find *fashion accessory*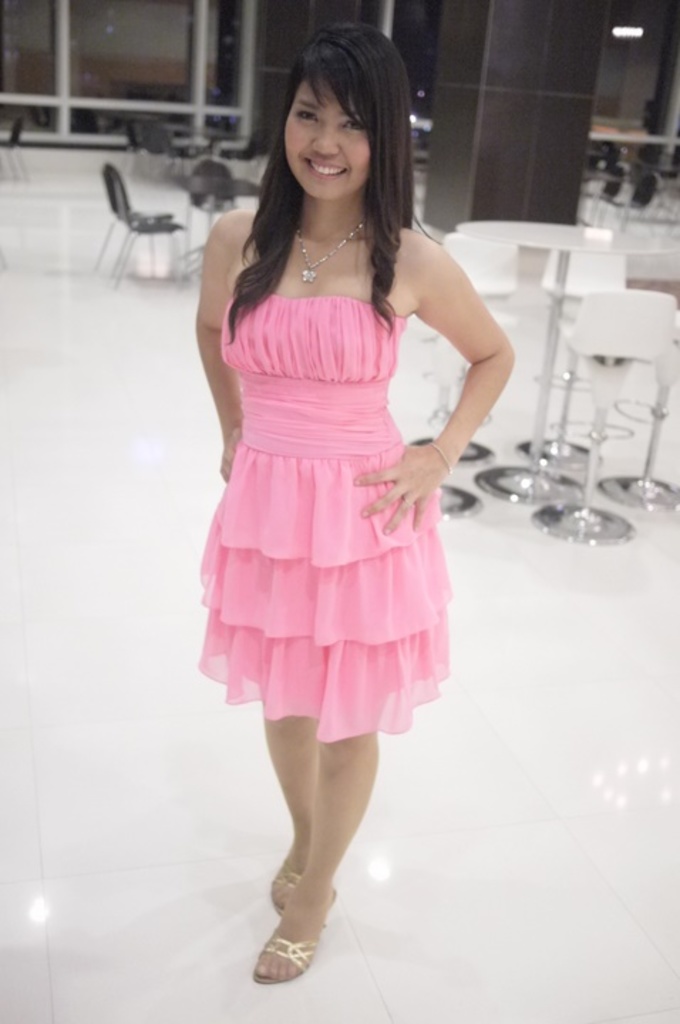
l=424, t=442, r=451, b=478
